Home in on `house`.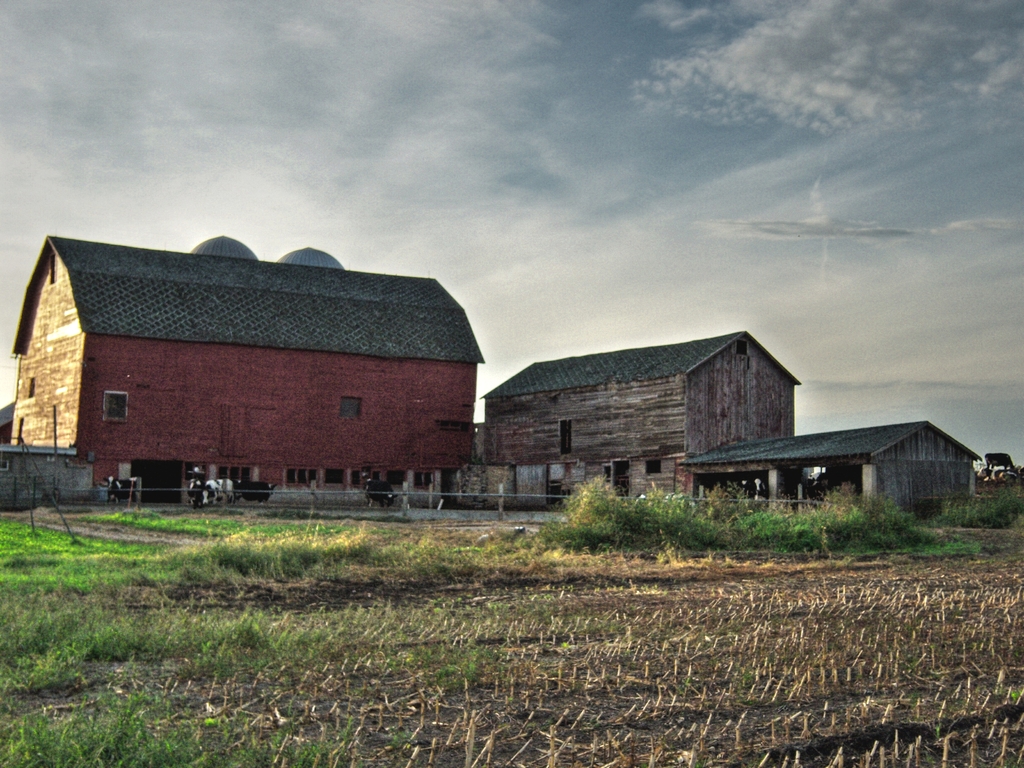
Homed in at 45:215:504:533.
